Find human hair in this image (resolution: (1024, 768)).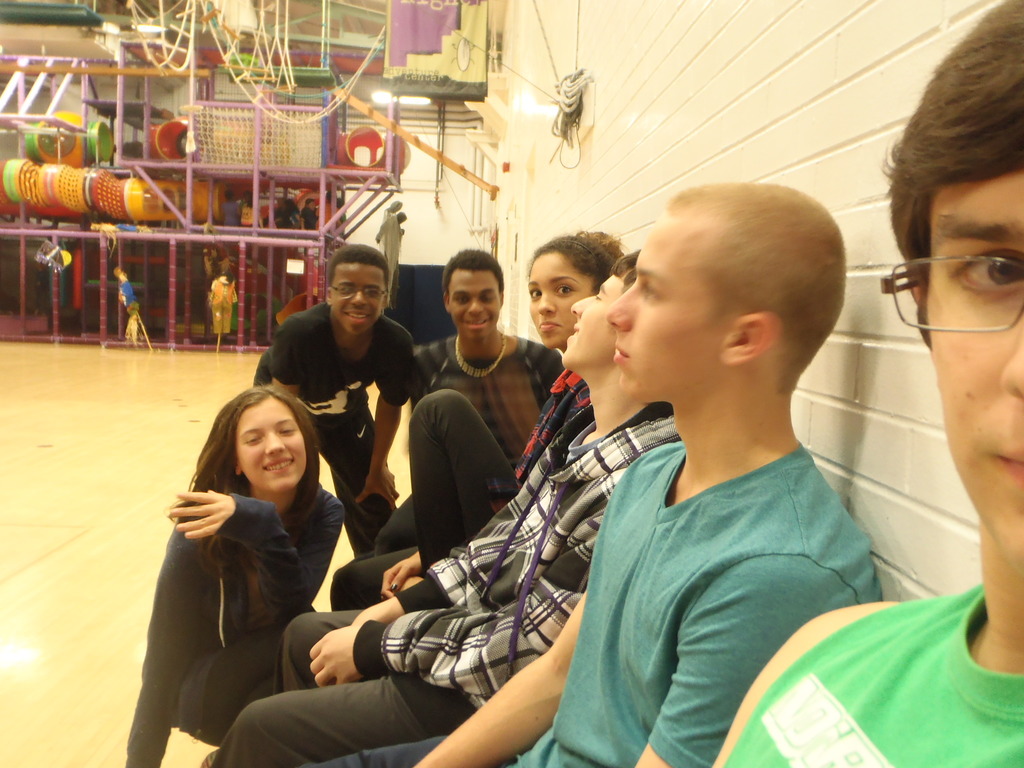
left=623, top=180, right=854, bottom=390.
